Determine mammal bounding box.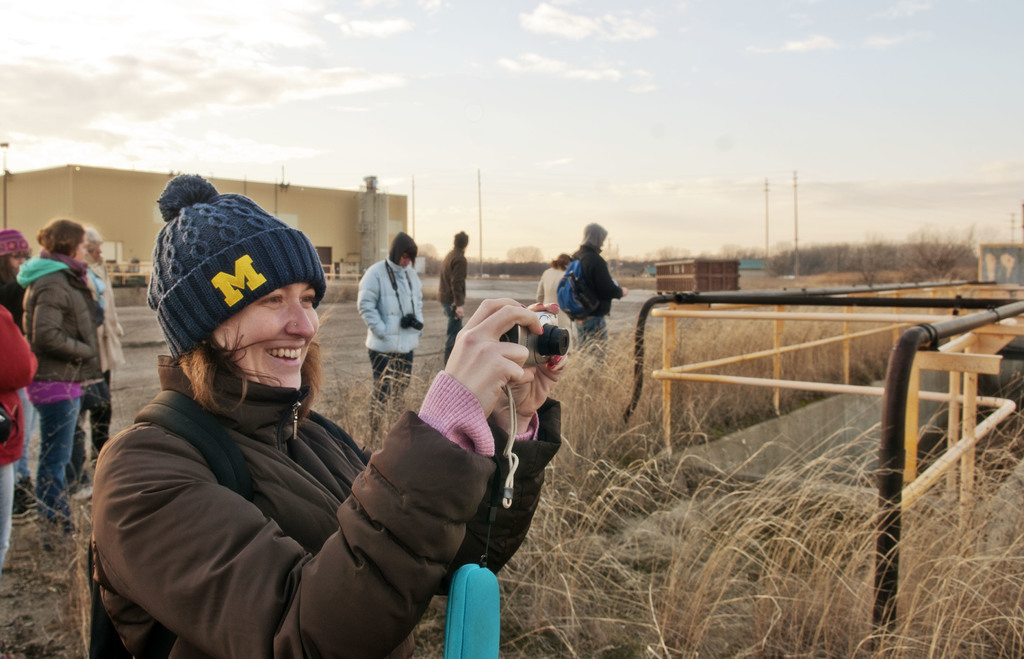
Determined: 13 219 106 533.
